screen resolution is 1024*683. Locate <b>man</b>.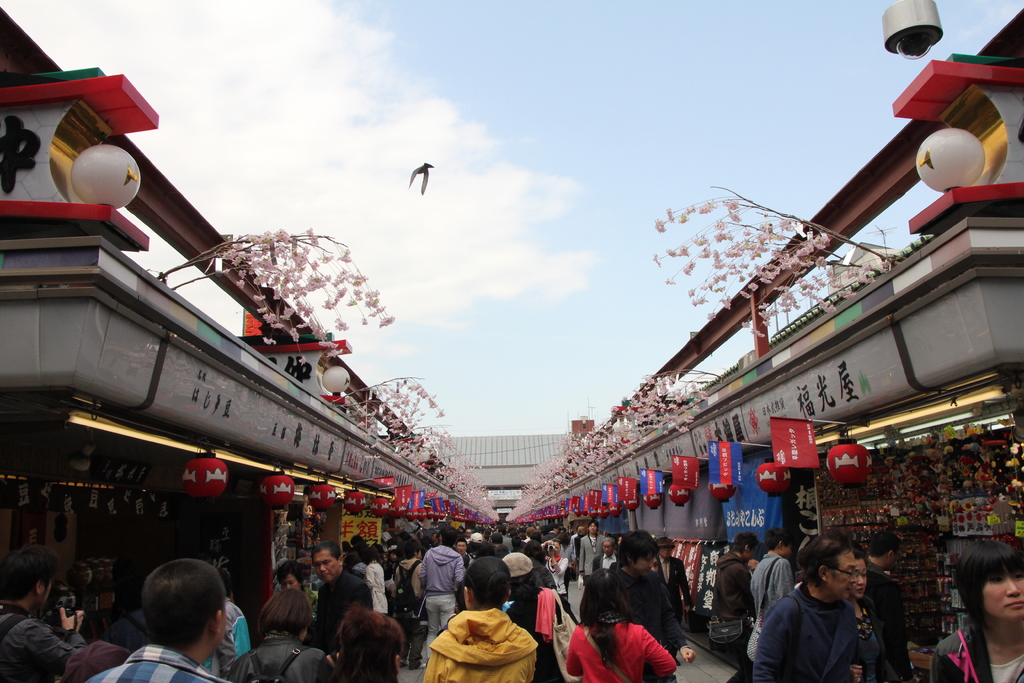
left=759, top=538, right=859, bottom=682.
